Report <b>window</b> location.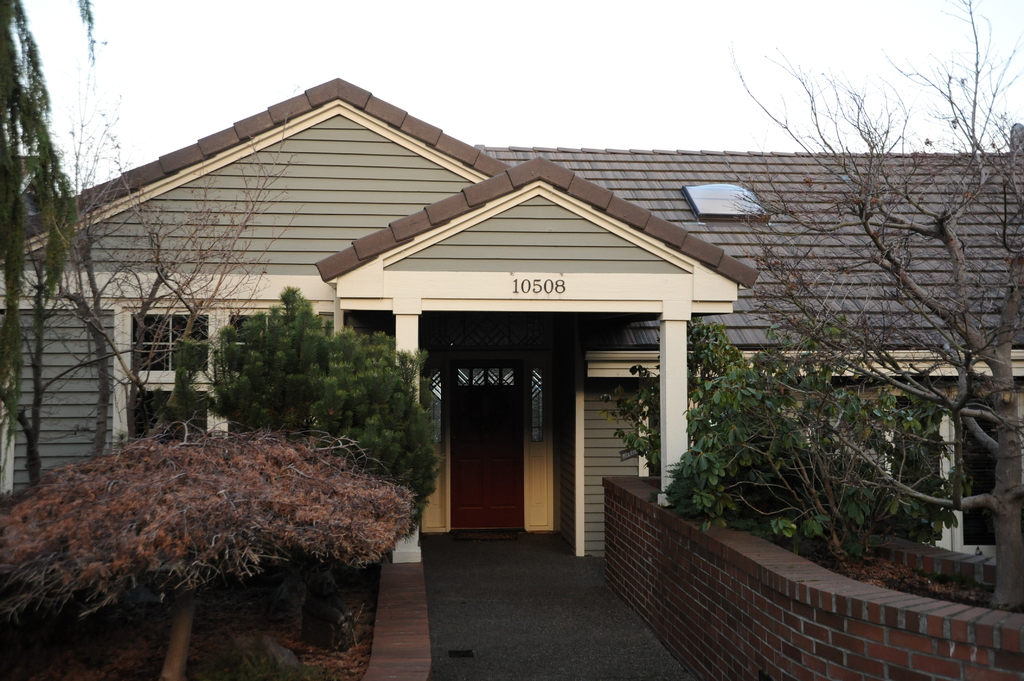
Report: <box>125,387,203,436</box>.
